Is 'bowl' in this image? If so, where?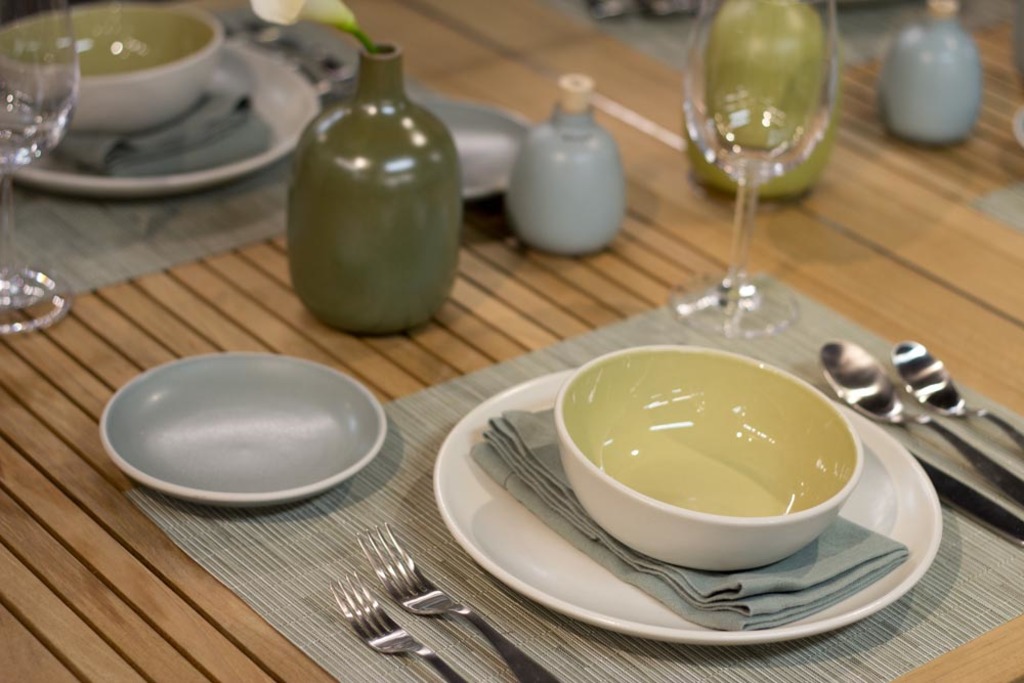
Yes, at bbox=(418, 100, 528, 209).
